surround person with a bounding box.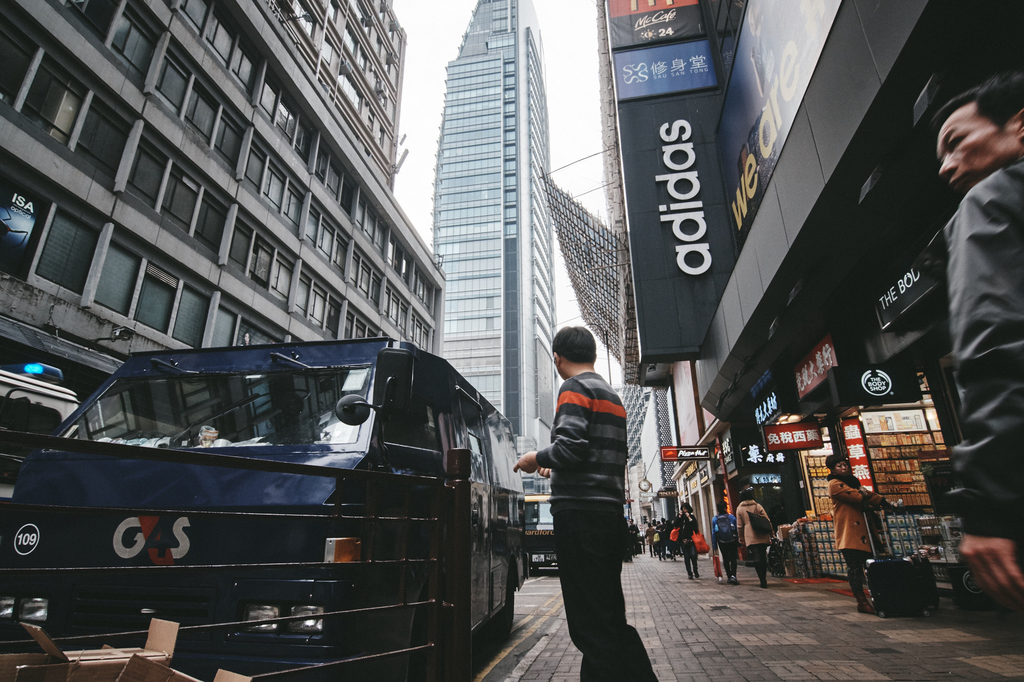
rect(675, 506, 699, 578).
